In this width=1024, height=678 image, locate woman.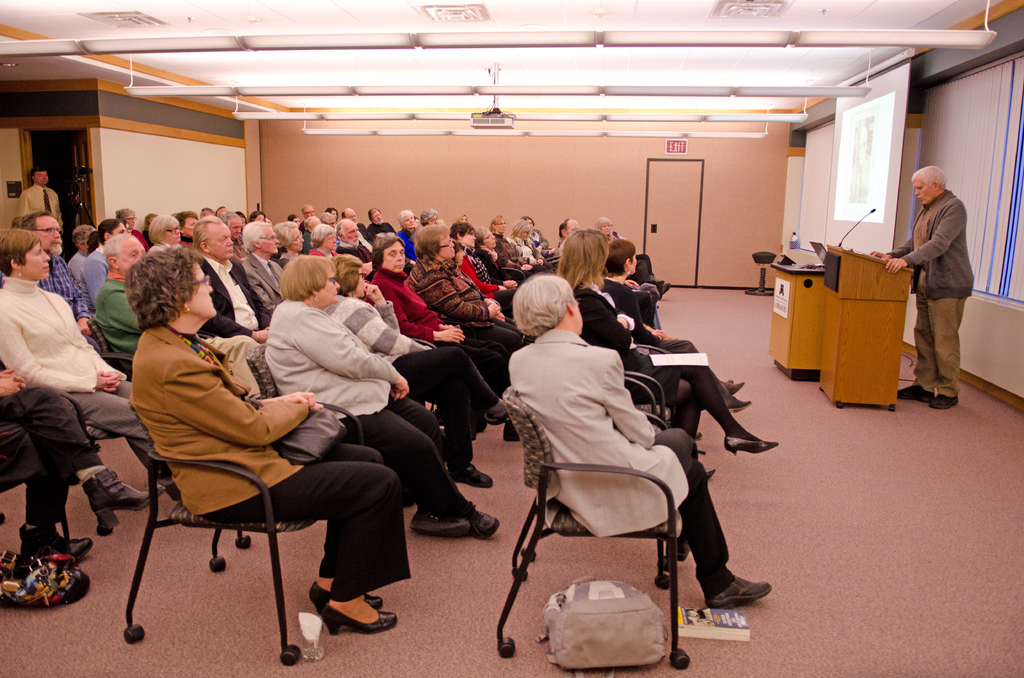
Bounding box: box(452, 223, 511, 319).
